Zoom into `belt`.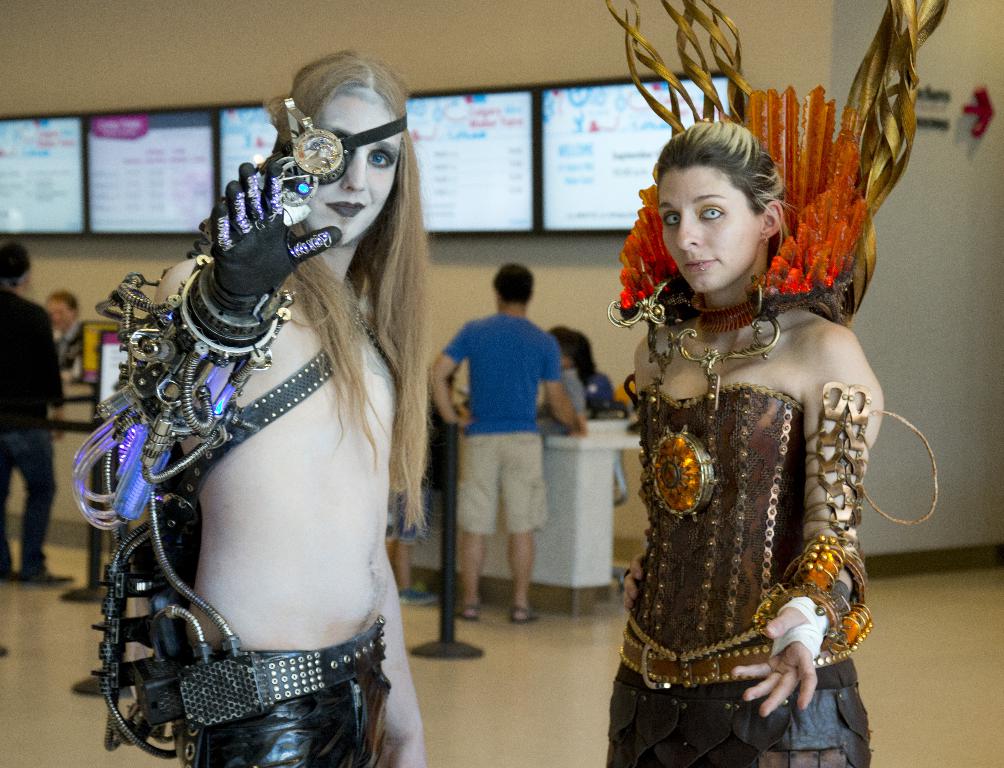
Zoom target: box(617, 634, 853, 690).
